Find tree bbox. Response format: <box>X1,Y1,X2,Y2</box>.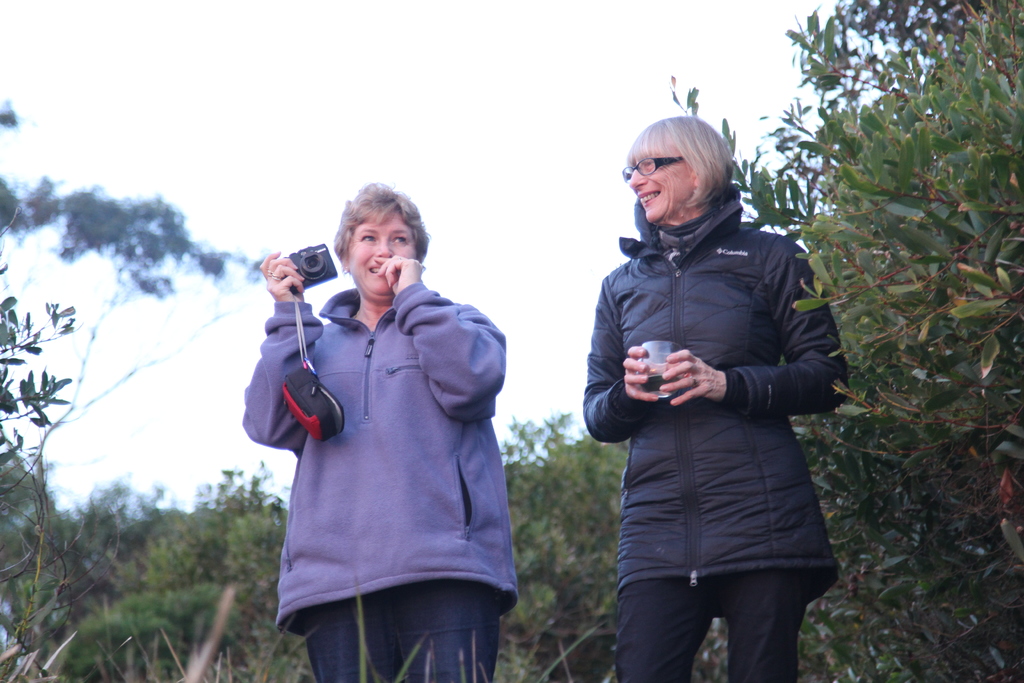
<box>0,264,167,682</box>.
